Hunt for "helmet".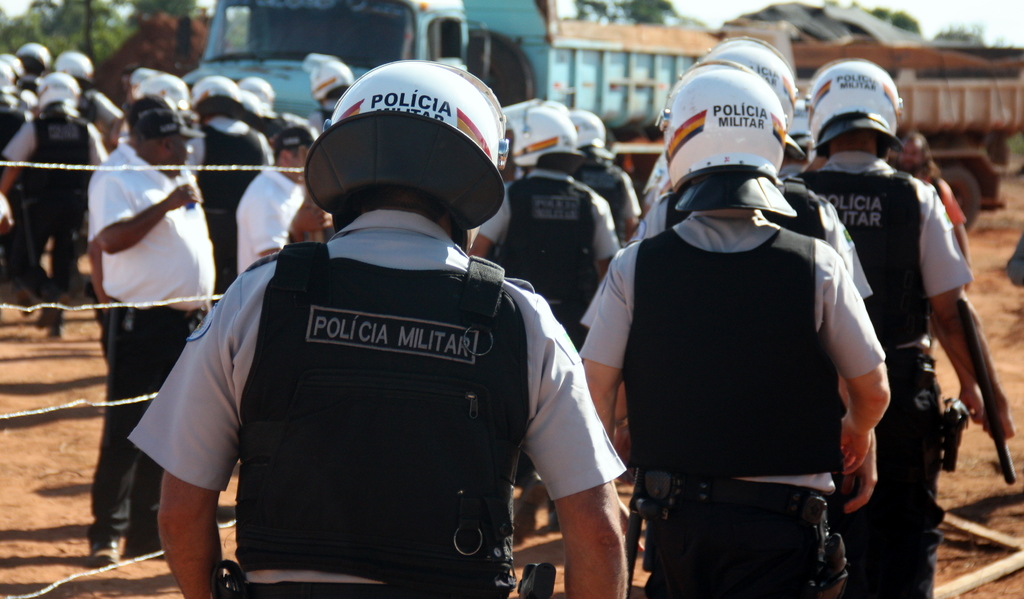
Hunted down at BBox(51, 51, 93, 84).
